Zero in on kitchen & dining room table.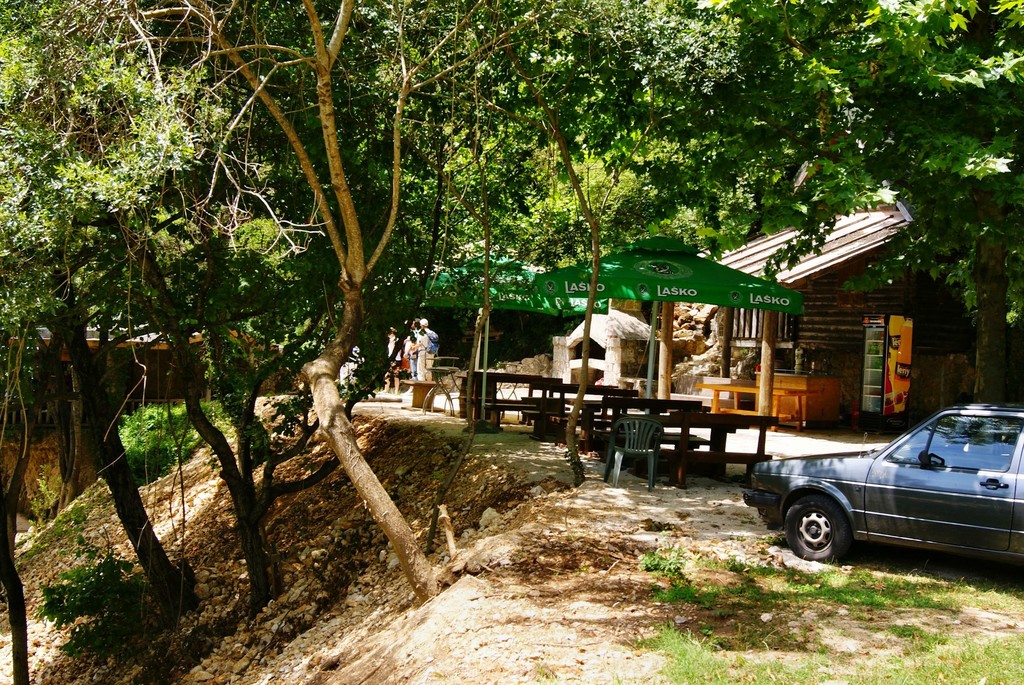
Zeroed in: 696/378/826/431.
